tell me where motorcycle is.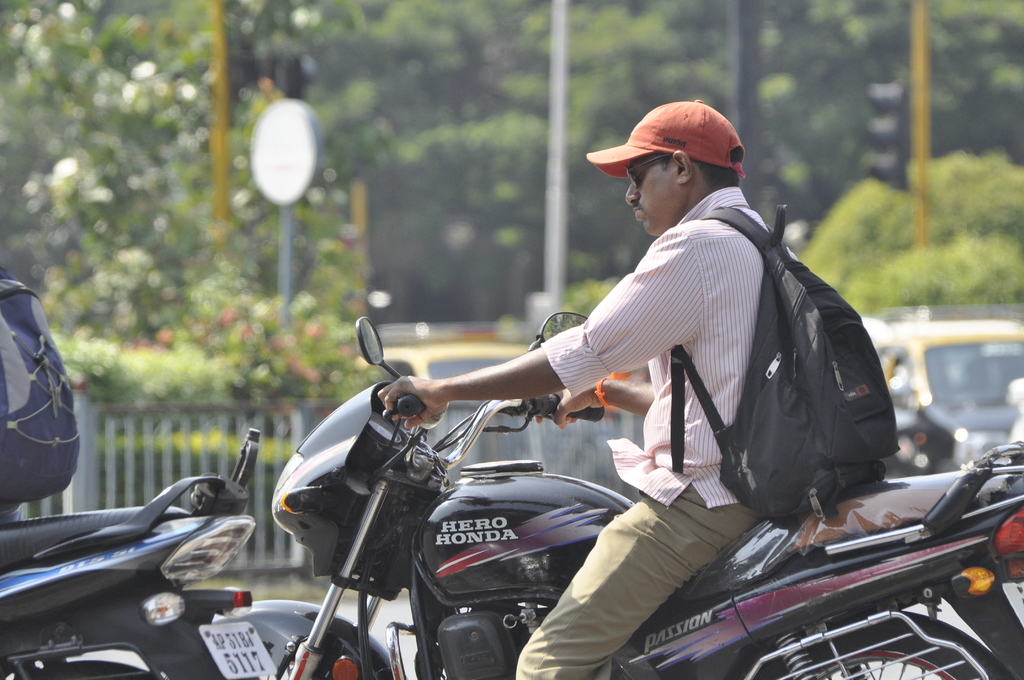
motorcycle is at x1=212, y1=307, x2=1023, y2=679.
